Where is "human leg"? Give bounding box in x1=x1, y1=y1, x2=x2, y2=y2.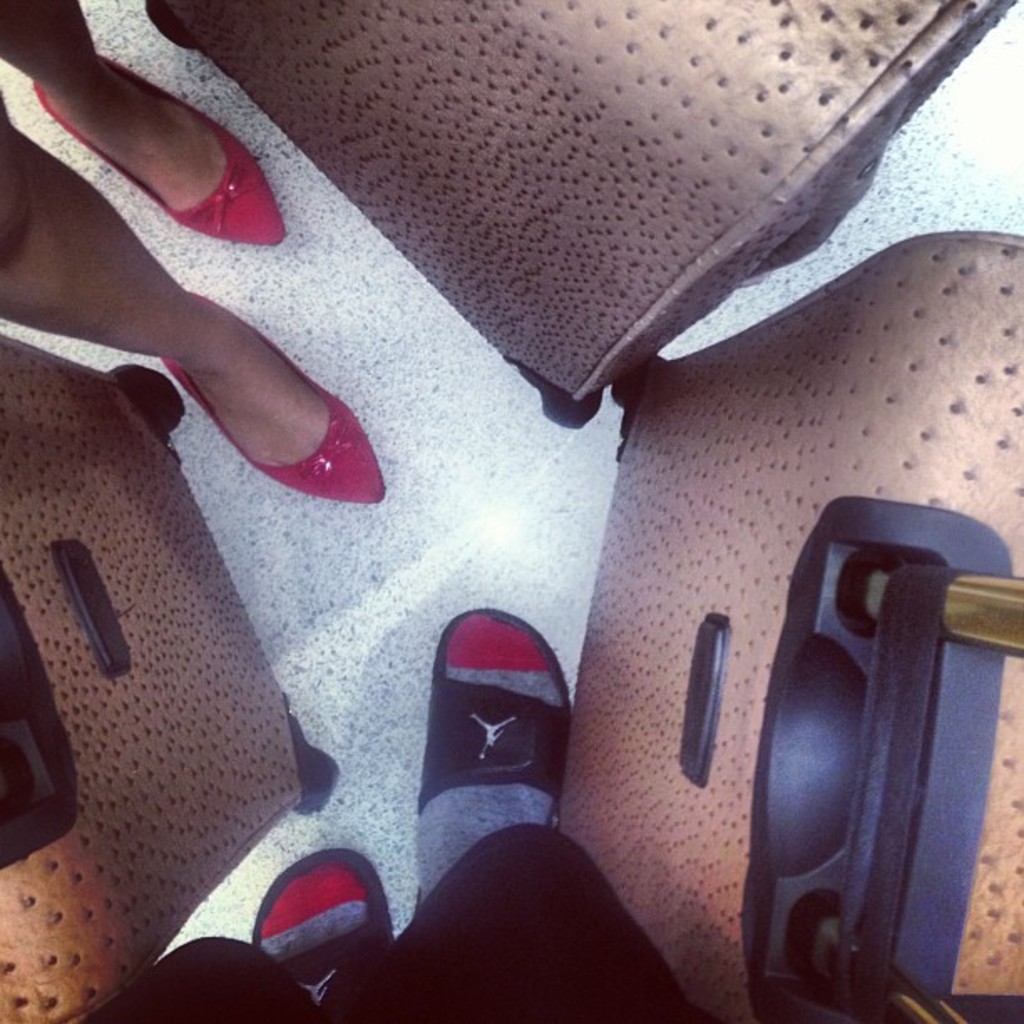
x1=0, y1=110, x2=385, y2=495.
